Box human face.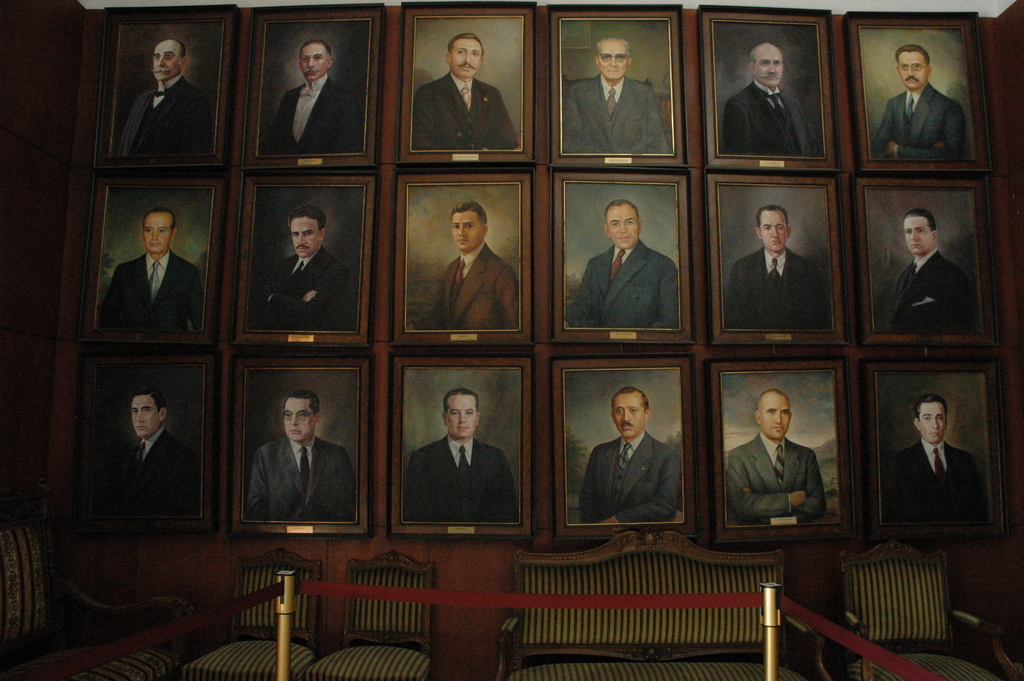
bbox=[920, 402, 947, 442].
